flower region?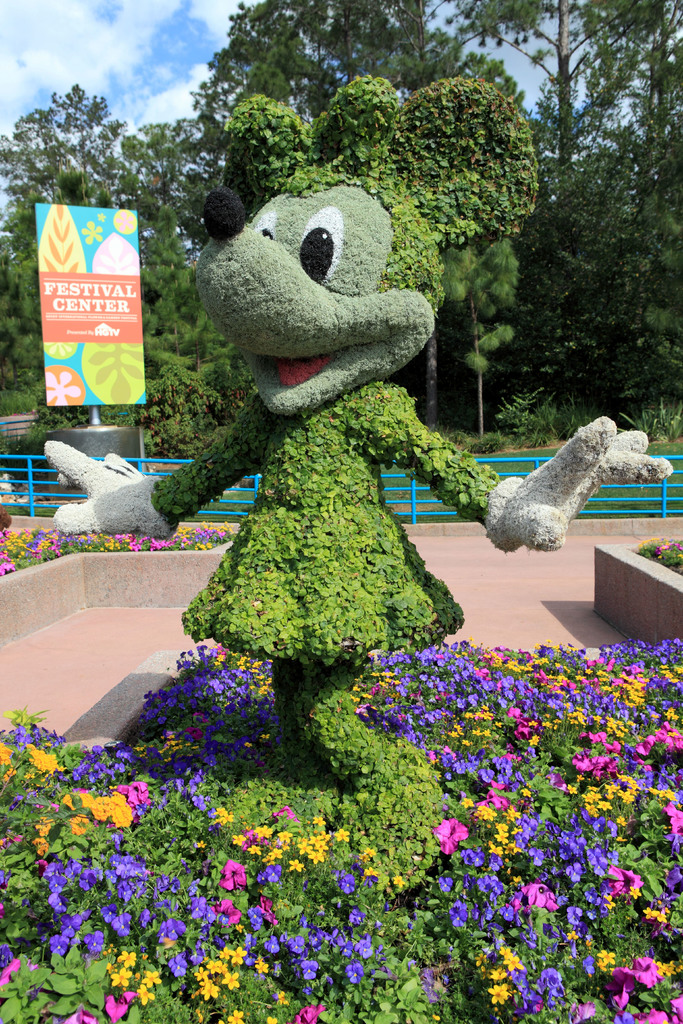
<box>543,742,600,787</box>
